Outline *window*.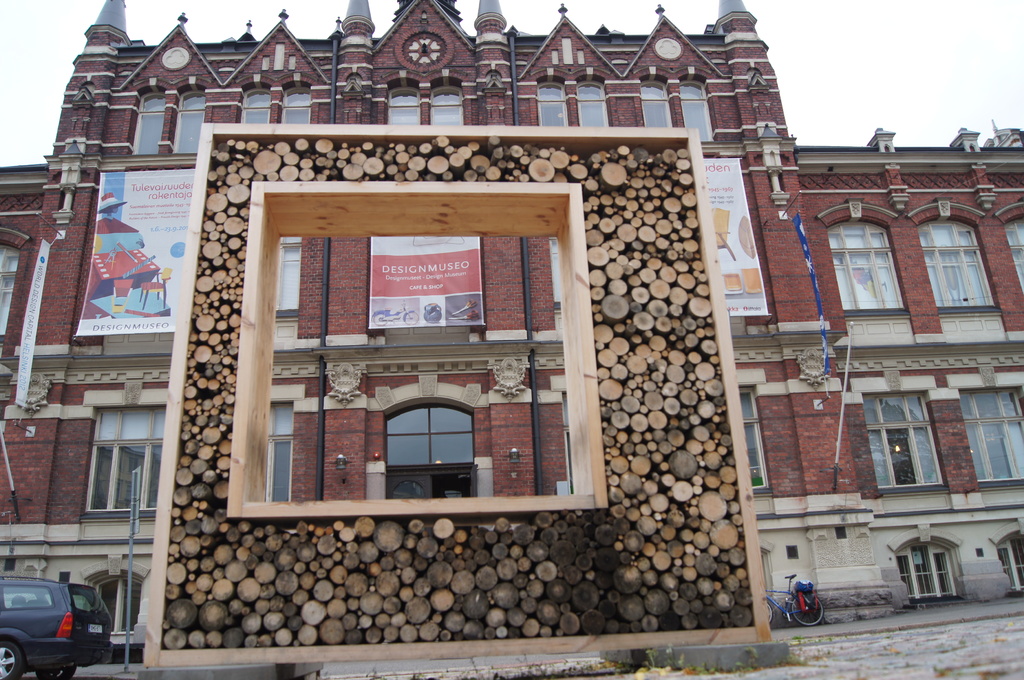
Outline: BBox(260, 399, 287, 502).
